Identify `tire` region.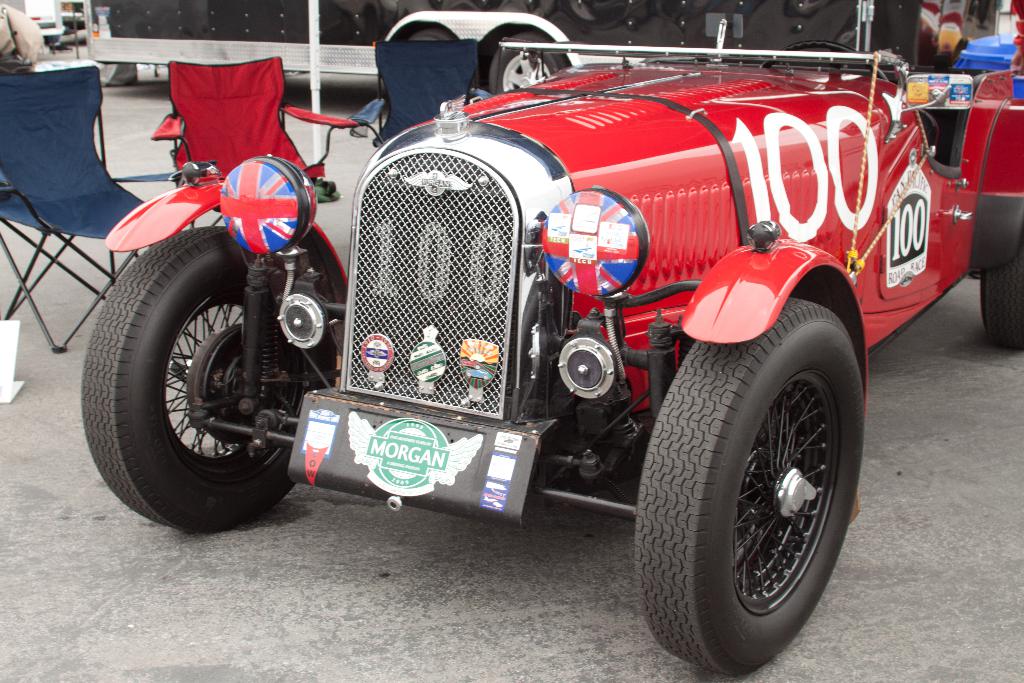
Region: 81 226 336 534.
